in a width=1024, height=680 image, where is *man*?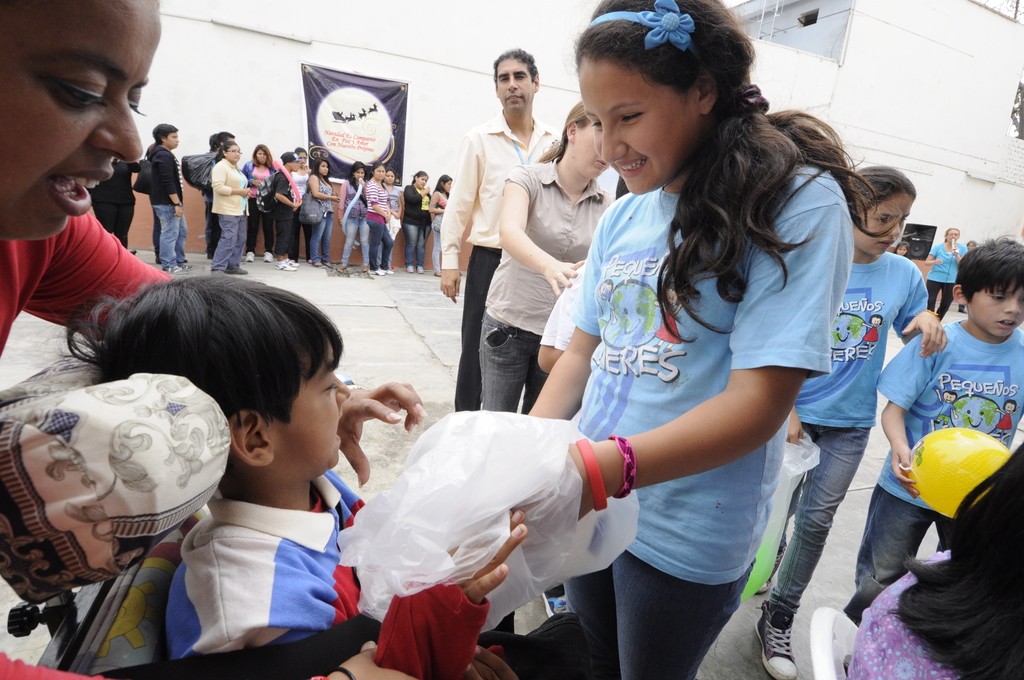
rect(439, 49, 561, 410).
